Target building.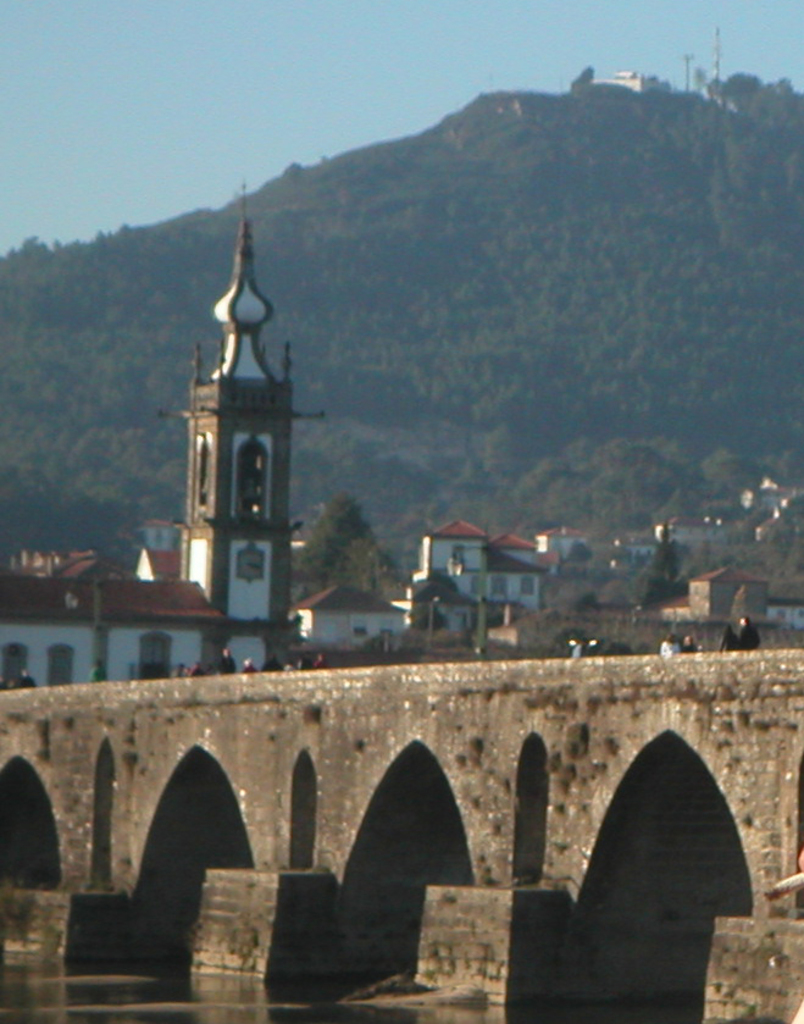
Target region: 0 548 222 686.
